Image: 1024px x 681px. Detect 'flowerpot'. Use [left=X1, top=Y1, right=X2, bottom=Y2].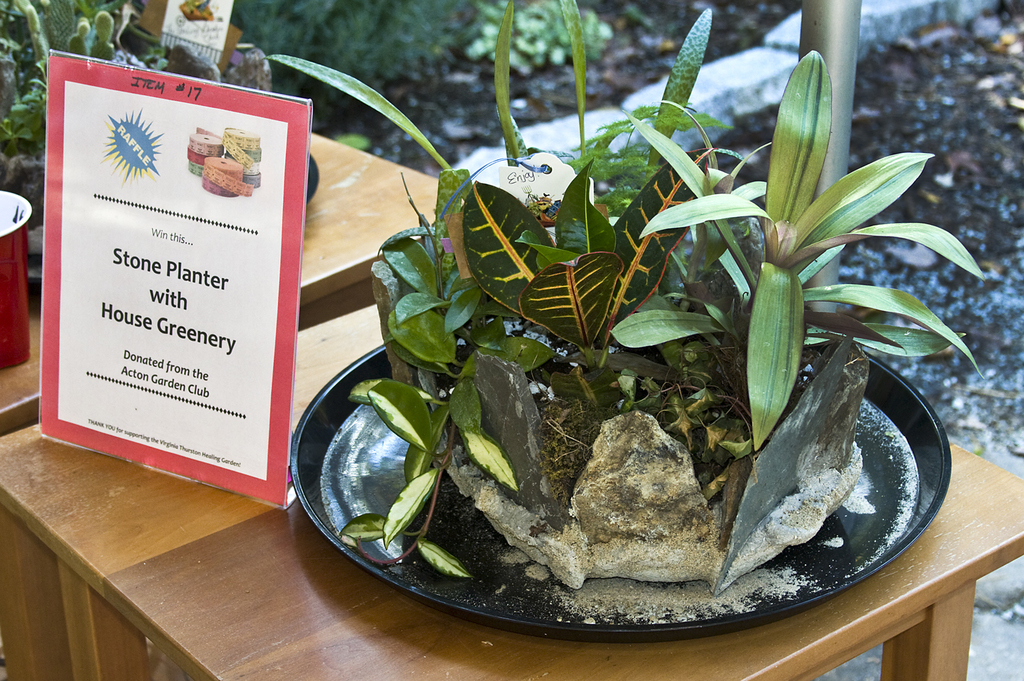
[left=292, top=315, right=952, bottom=639].
